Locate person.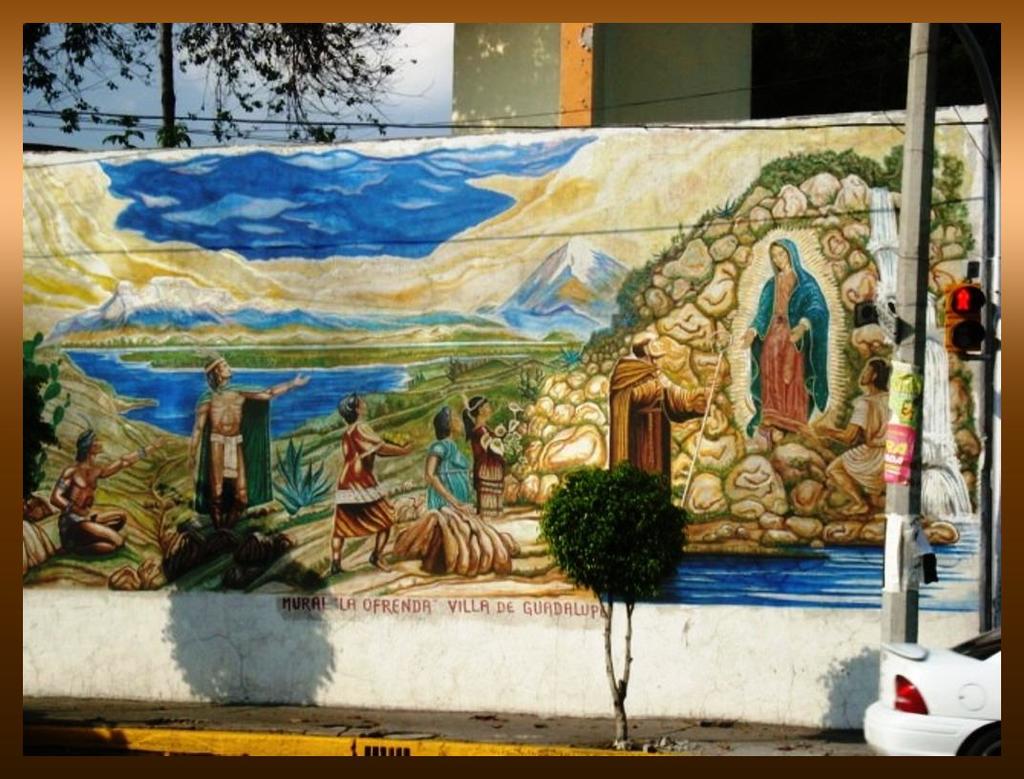
Bounding box: x1=319 y1=385 x2=396 y2=584.
